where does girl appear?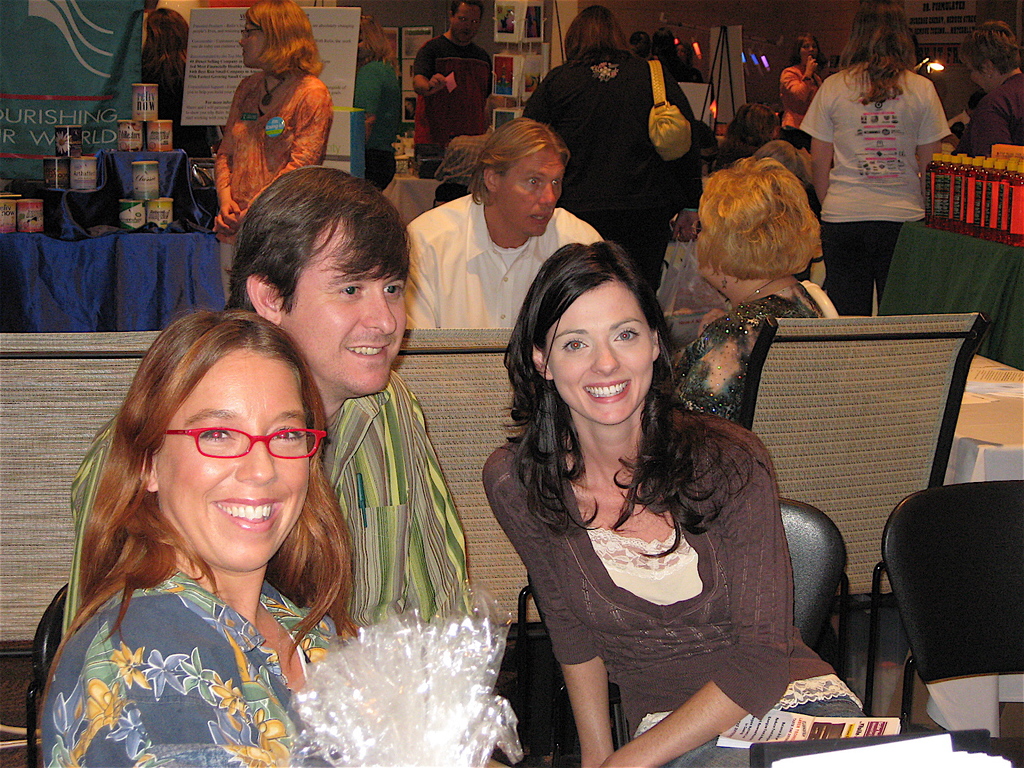
Appears at region(479, 229, 876, 767).
